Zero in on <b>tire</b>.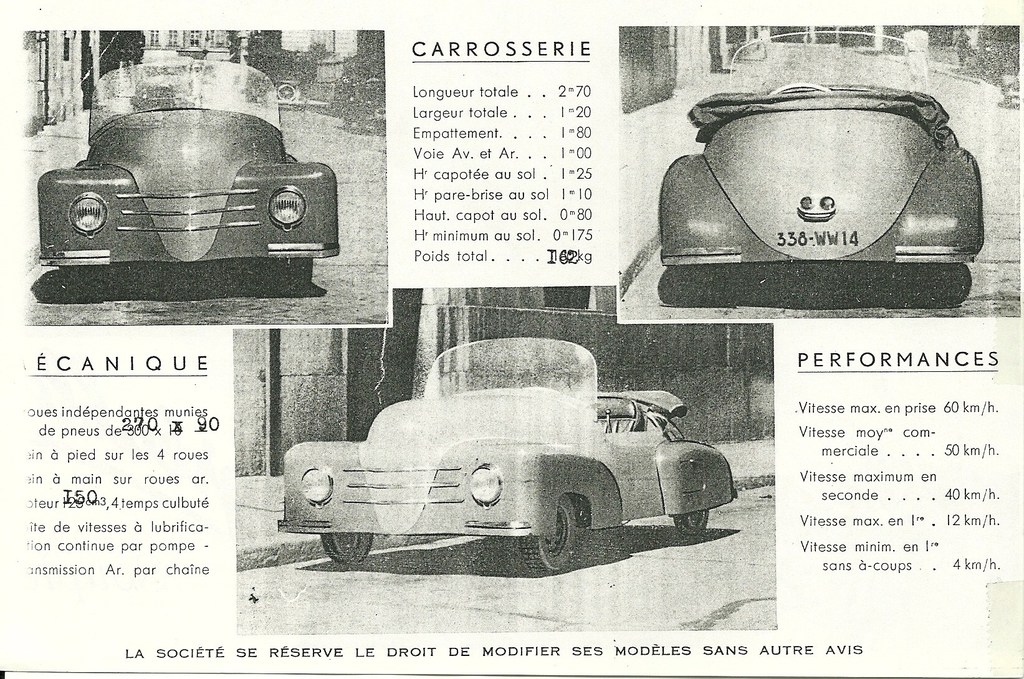
Zeroed in: region(658, 268, 730, 308).
